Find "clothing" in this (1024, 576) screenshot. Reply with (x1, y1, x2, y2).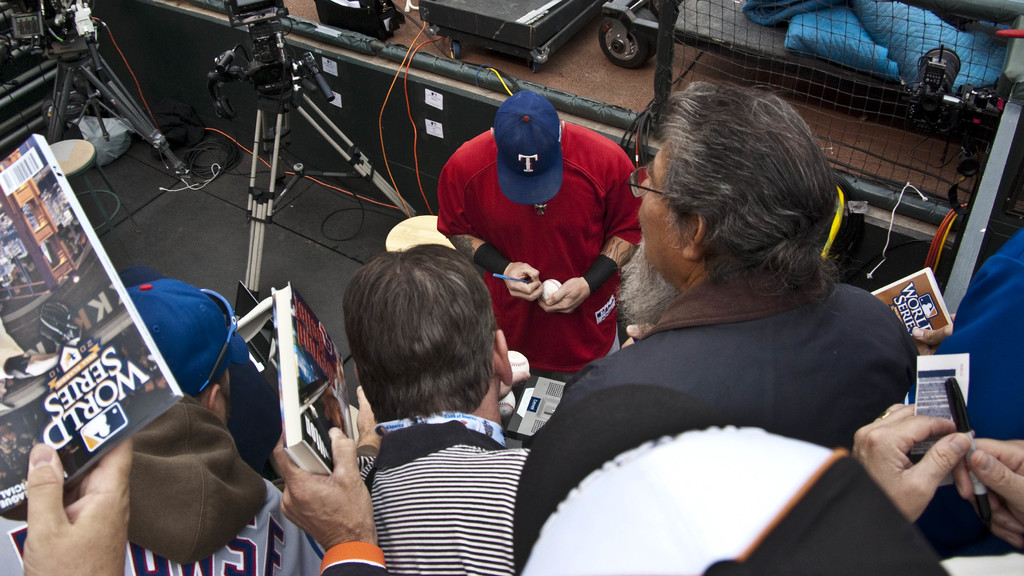
(510, 277, 925, 575).
